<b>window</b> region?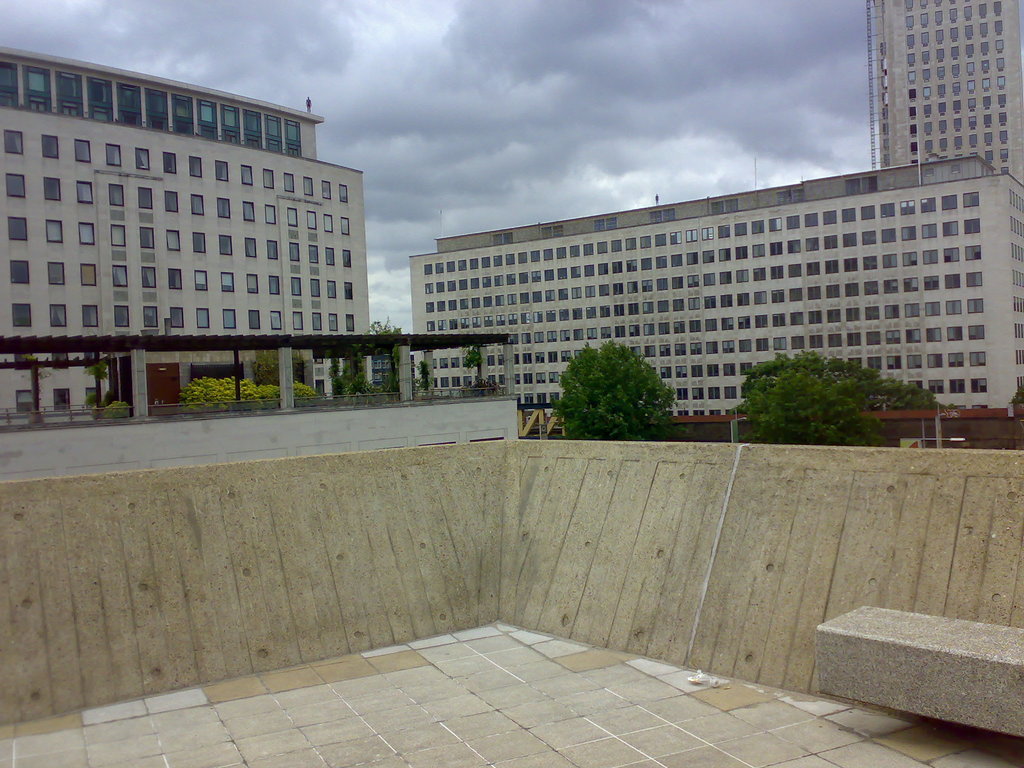
<region>138, 266, 159, 290</region>
